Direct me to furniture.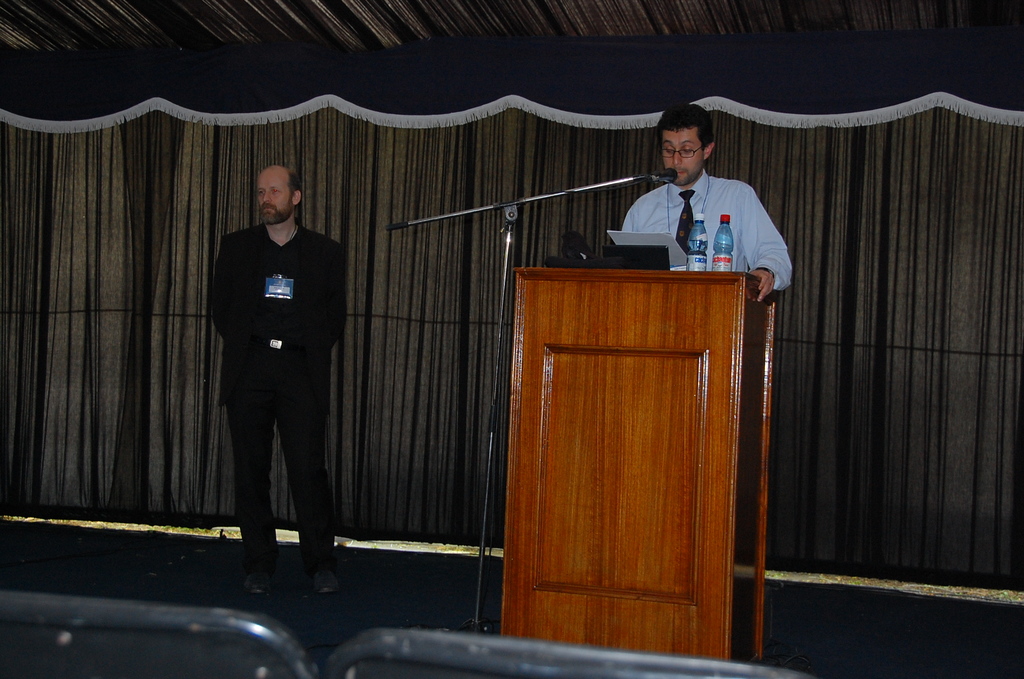
Direction: [326,626,815,678].
